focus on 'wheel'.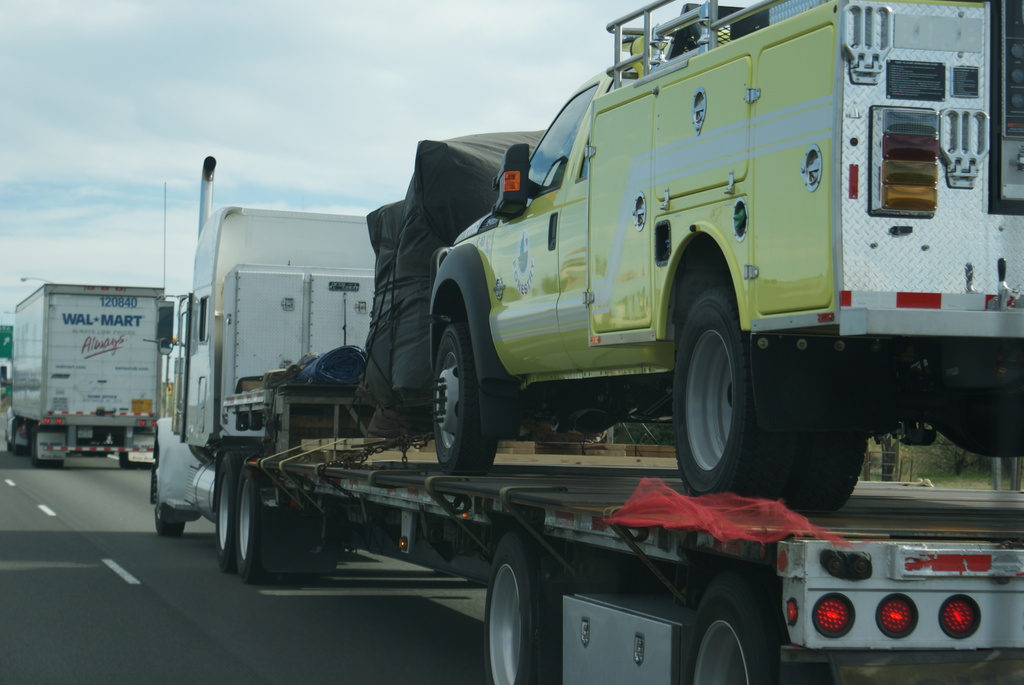
Focused at box(31, 439, 42, 471).
